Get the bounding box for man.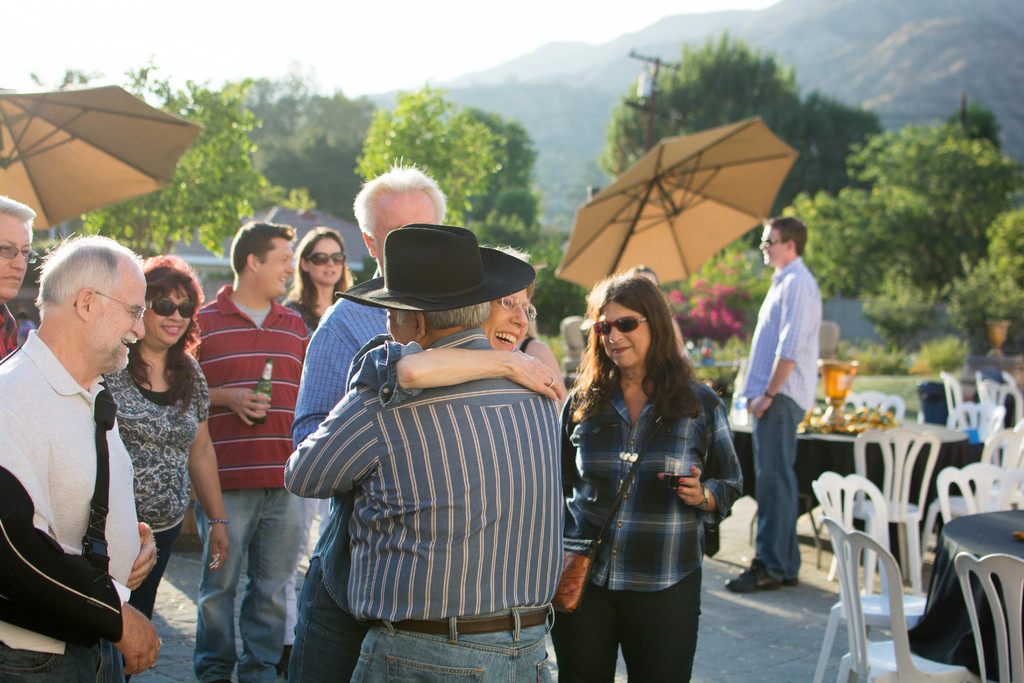
<region>284, 226, 563, 682</region>.
